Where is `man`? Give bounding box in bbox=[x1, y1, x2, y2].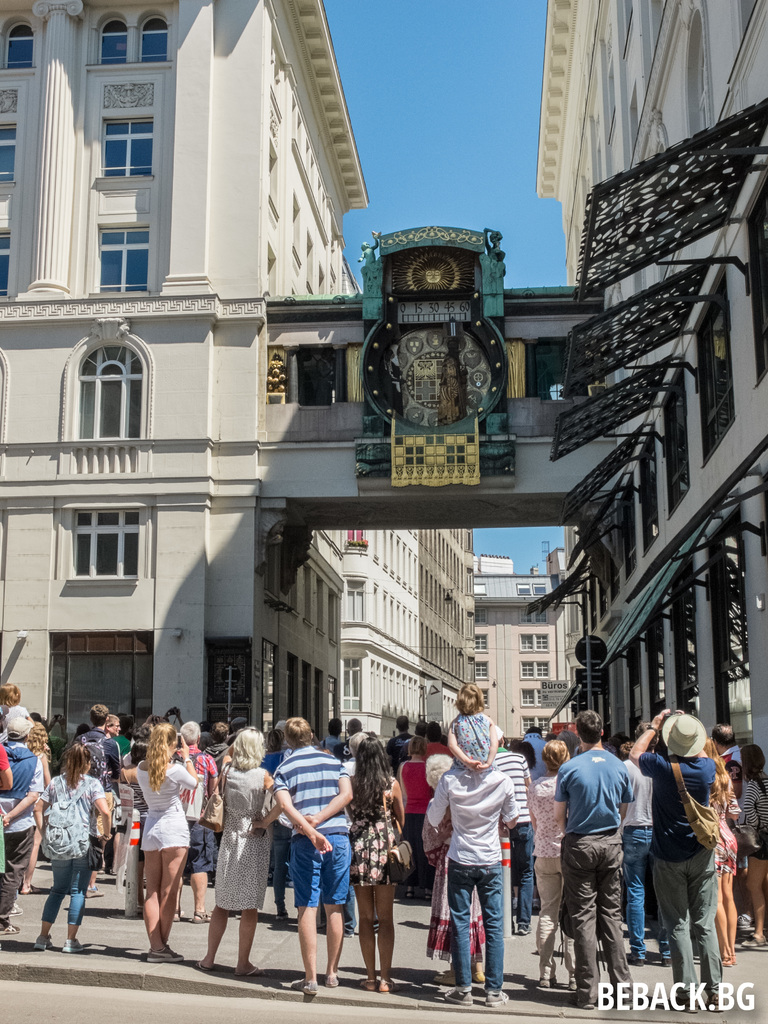
bbox=[172, 720, 220, 925].
